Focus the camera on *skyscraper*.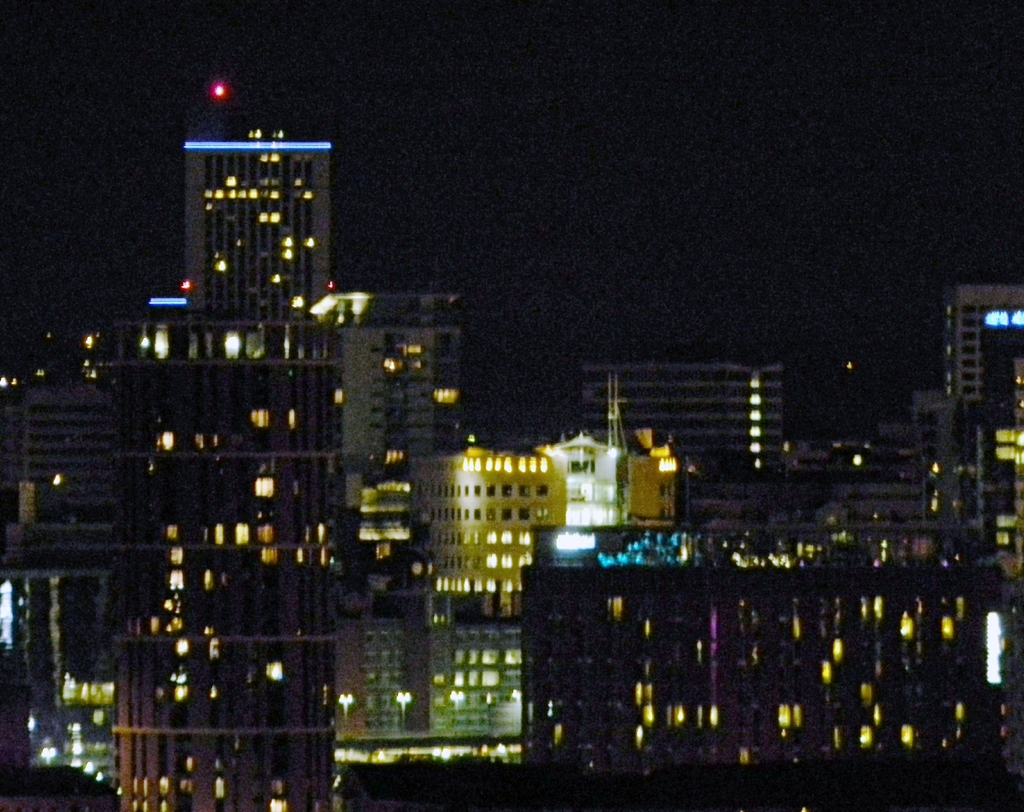
Focus region: 572,362,783,475.
